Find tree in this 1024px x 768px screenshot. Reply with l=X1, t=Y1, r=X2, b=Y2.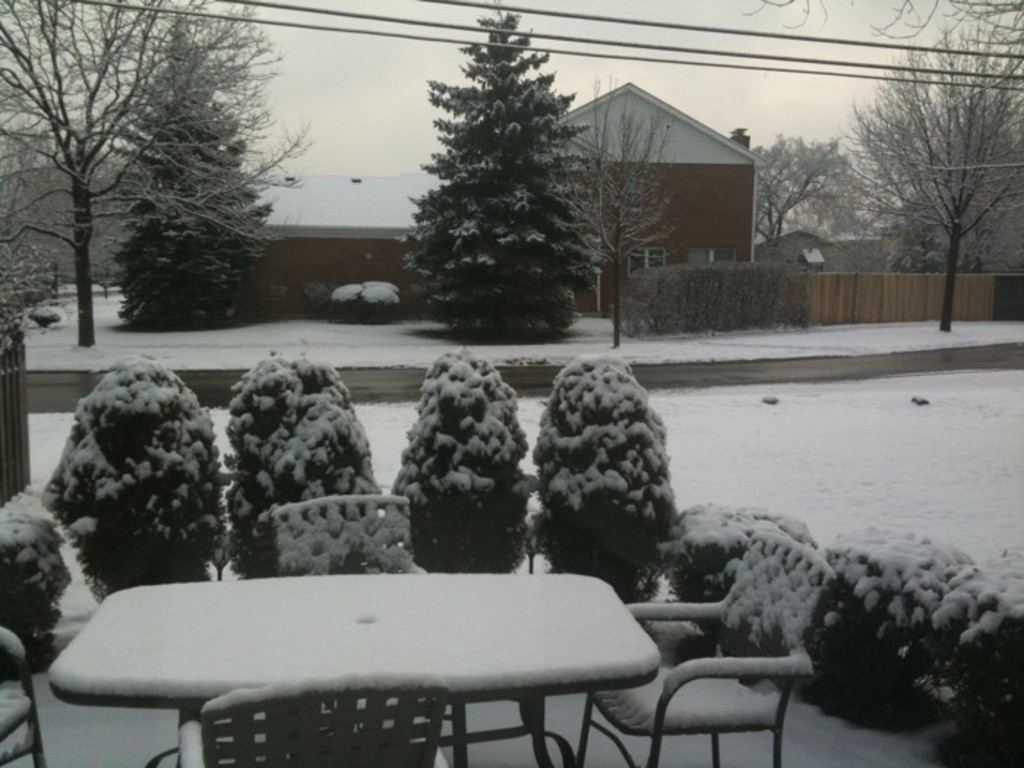
l=745, t=139, r=856, b=276.
